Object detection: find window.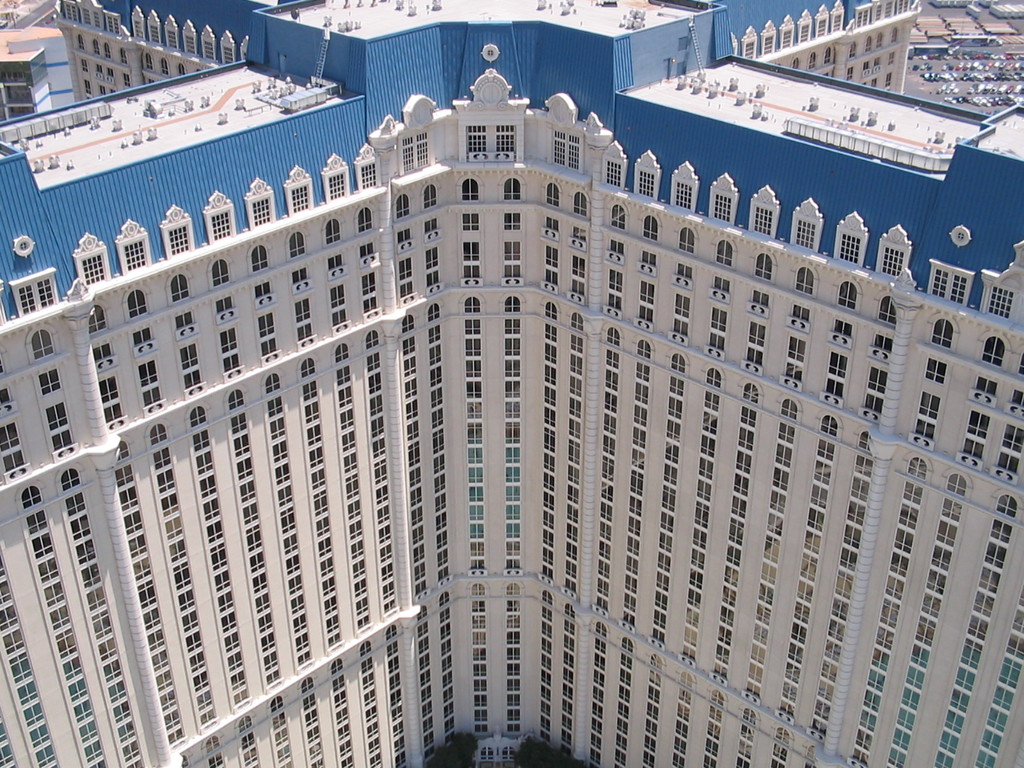
box(340, 453, 356, 472).
